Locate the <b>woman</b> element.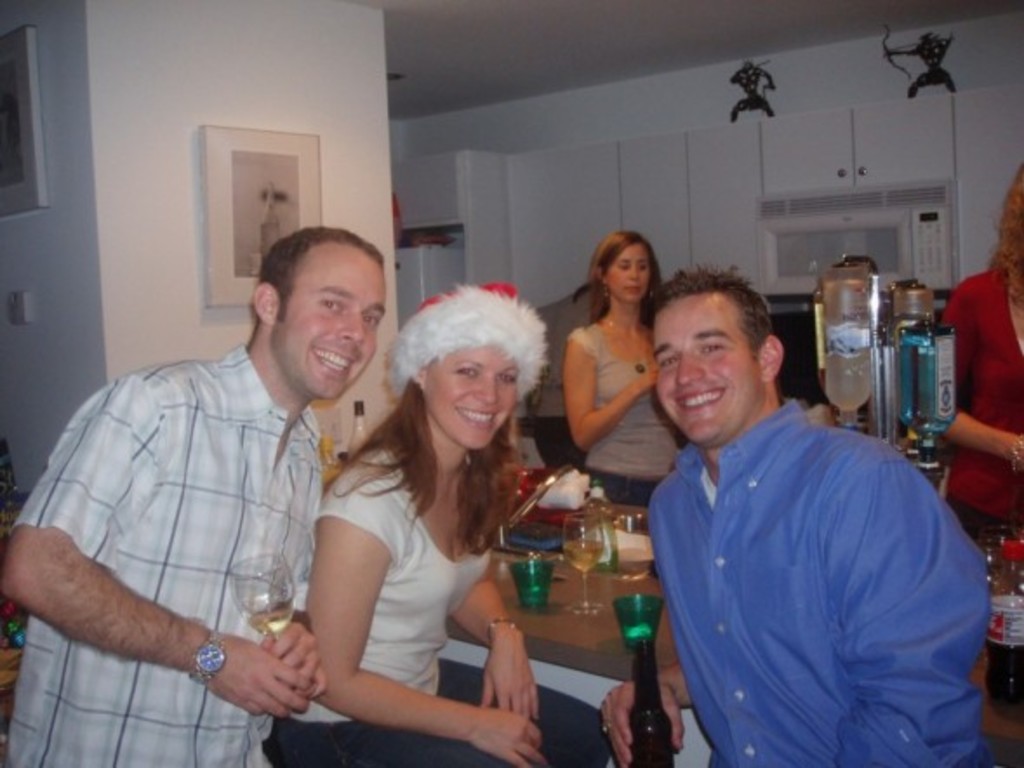
Element bbox: [left=276, top=266, right=553, bottom=767].
